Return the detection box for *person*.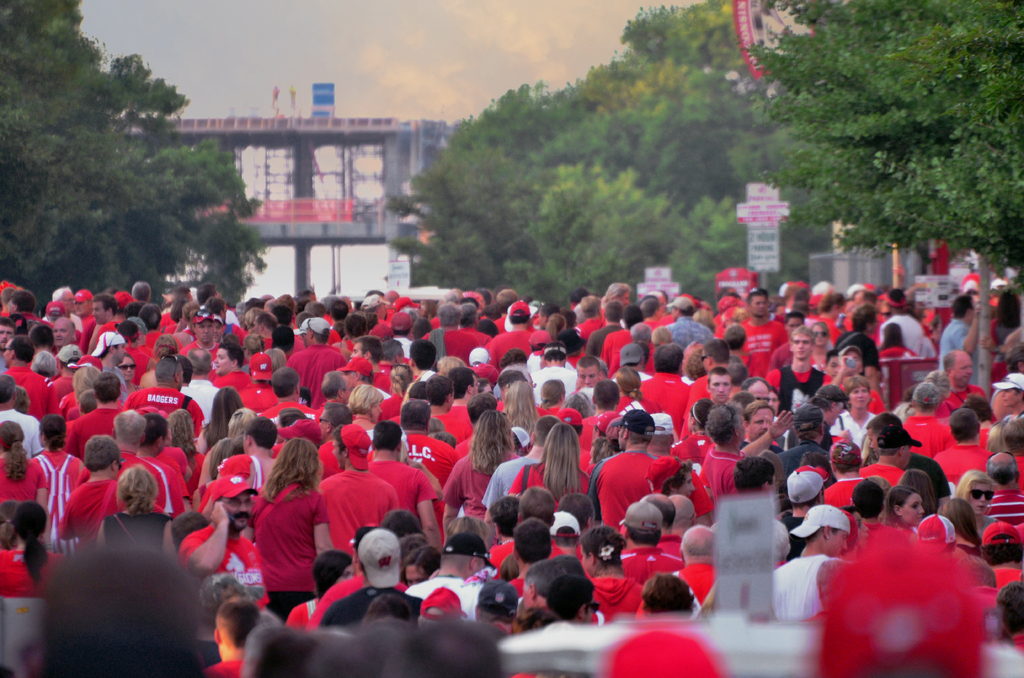
left=416, top=372, right=447, bottom=403.
